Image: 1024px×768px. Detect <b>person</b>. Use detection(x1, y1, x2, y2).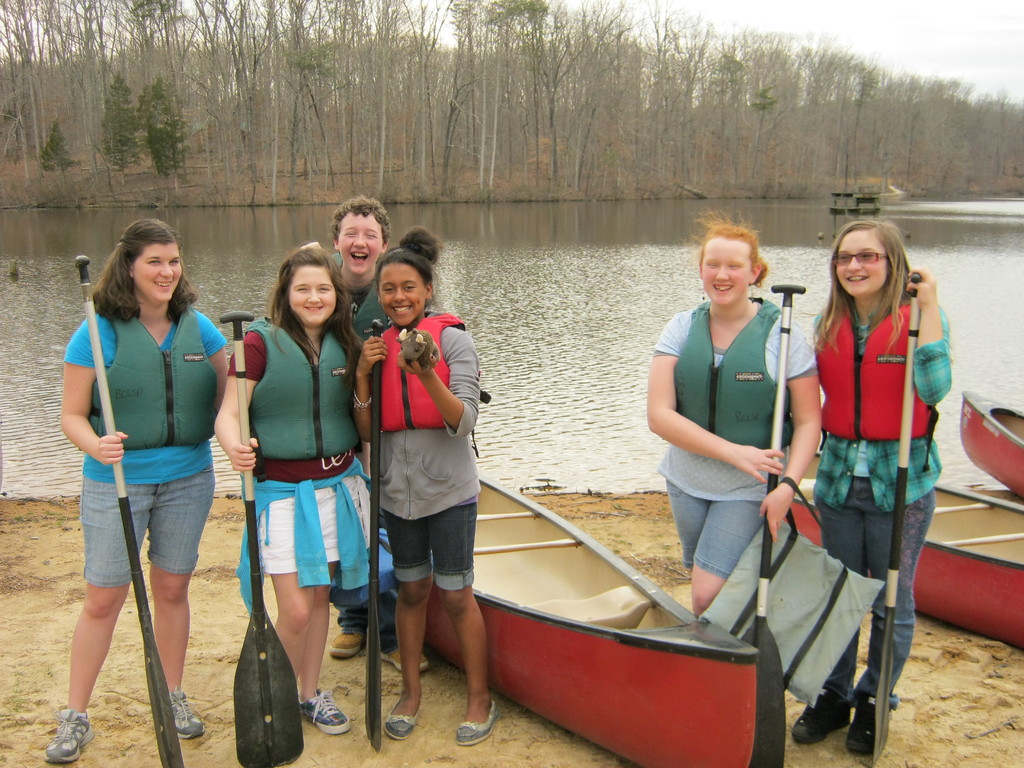
detection(794, 198, 943, 731).
